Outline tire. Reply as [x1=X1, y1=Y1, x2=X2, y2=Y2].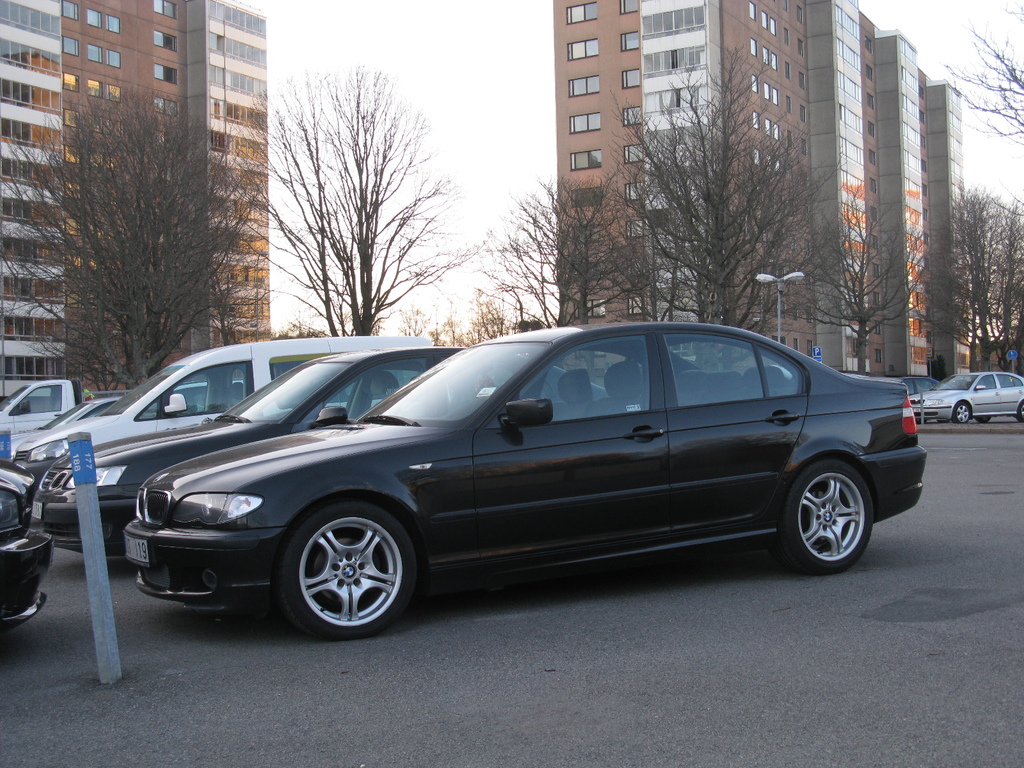
[x1=272, y1=495, x2=419, y2=637].
